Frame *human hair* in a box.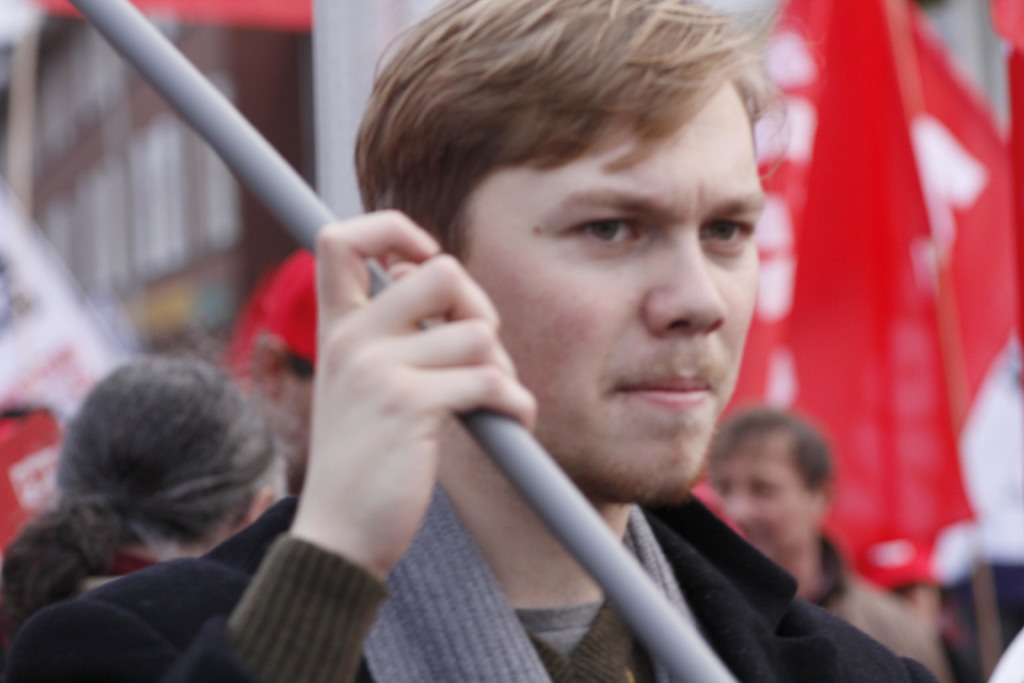
[left=709, top=409, right=838, bottom=520].
